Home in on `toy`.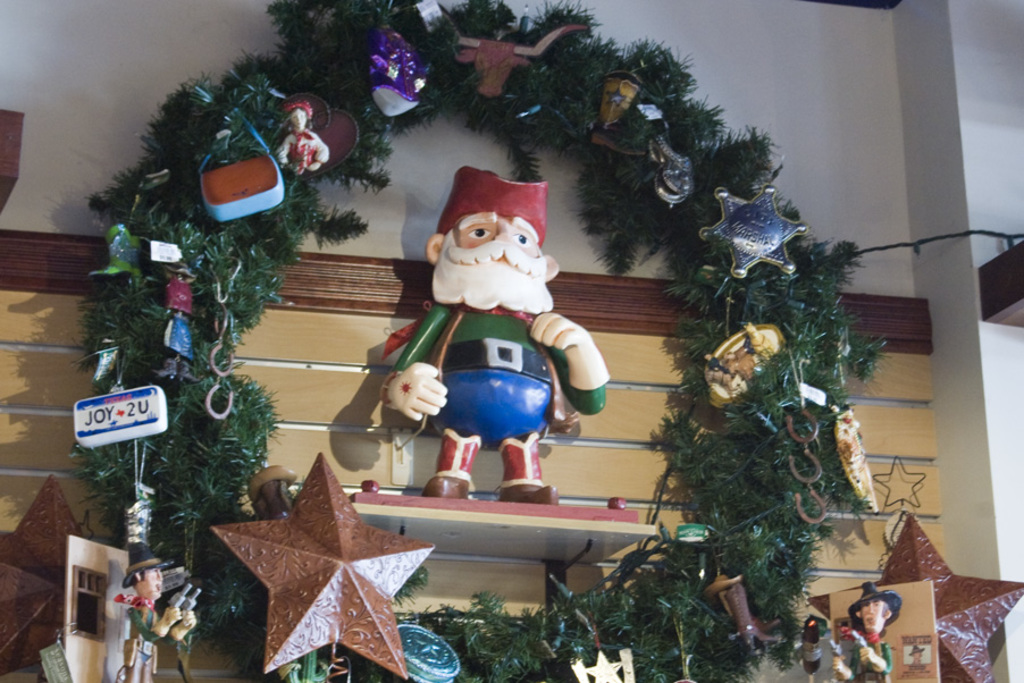
Homed in at crop(380, 211, 590, 511).
